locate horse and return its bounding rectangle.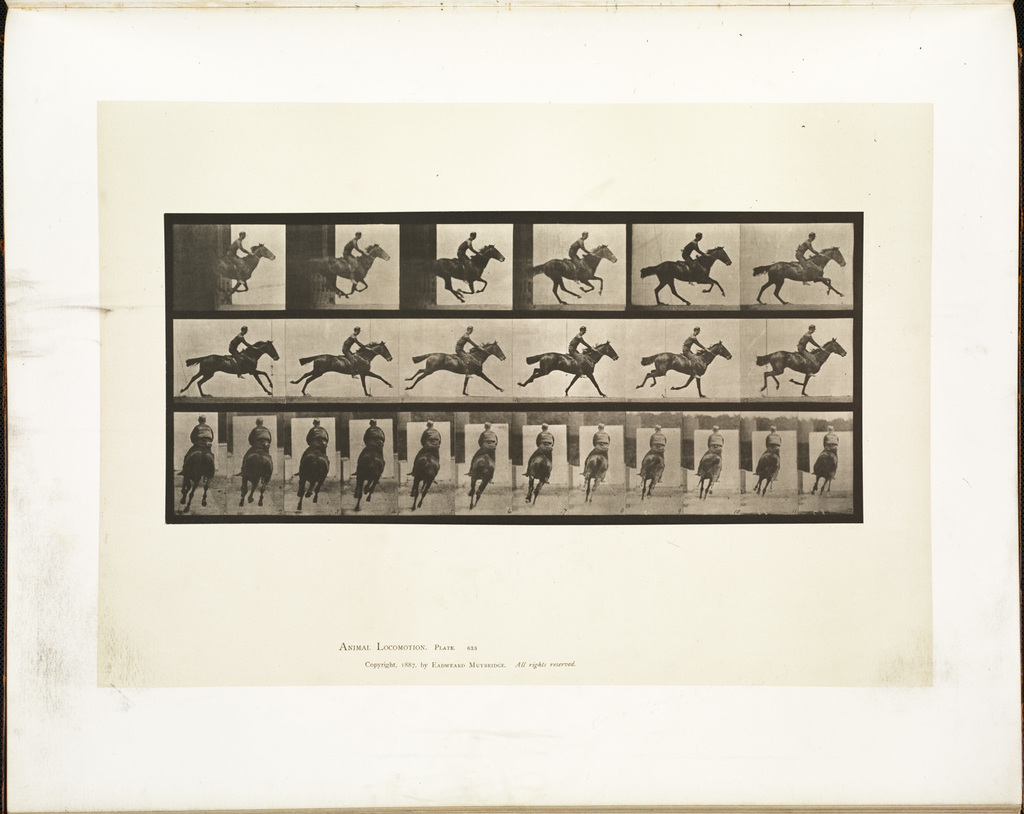
525/452/555/504.
